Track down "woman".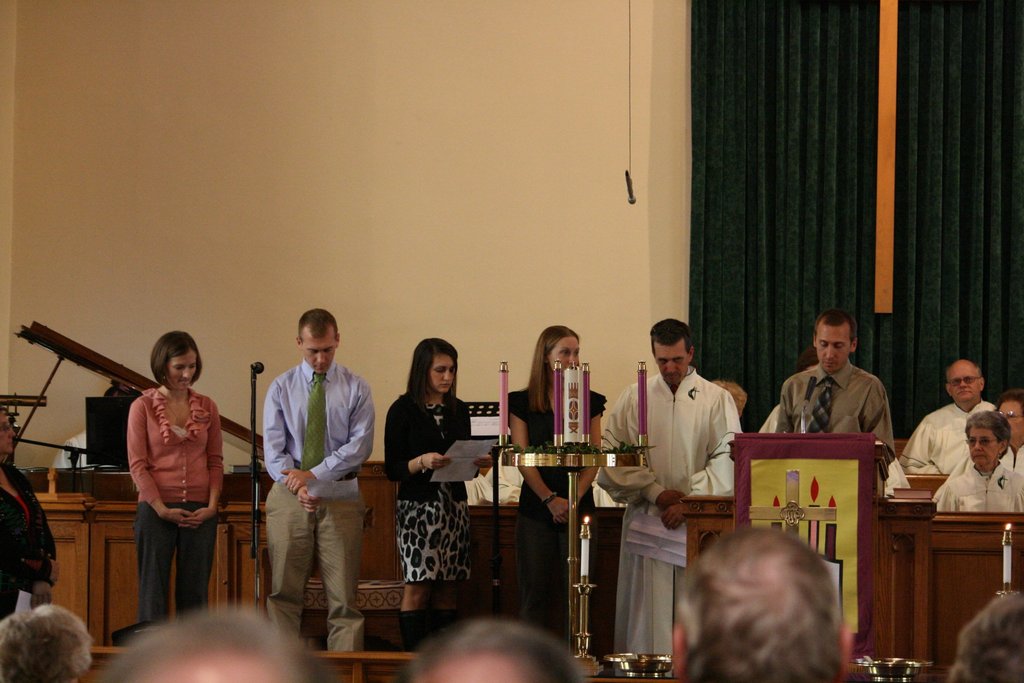
Tracked to Rect(118, 333, 228, 609).
